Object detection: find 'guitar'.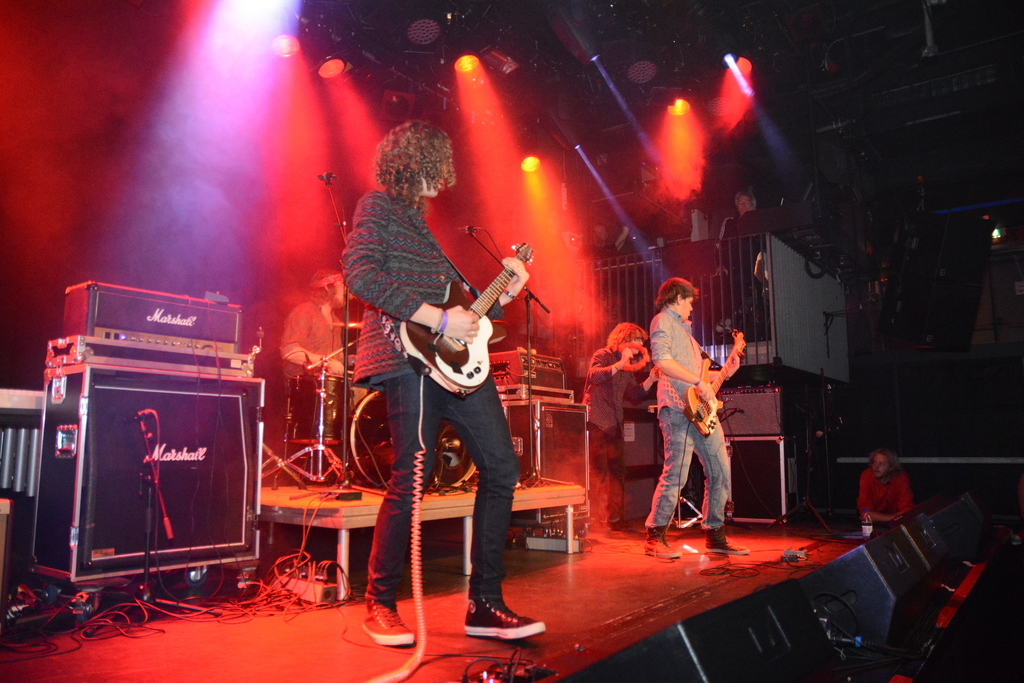
684, 345, 726, 446.
